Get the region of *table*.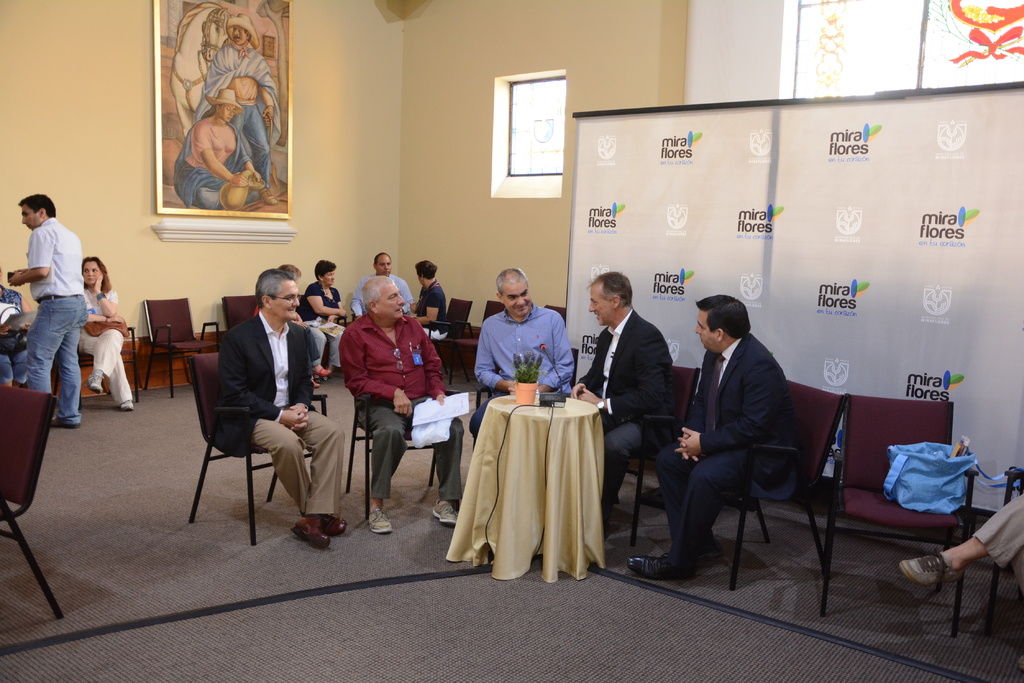
[442, 392, 598, 583].
